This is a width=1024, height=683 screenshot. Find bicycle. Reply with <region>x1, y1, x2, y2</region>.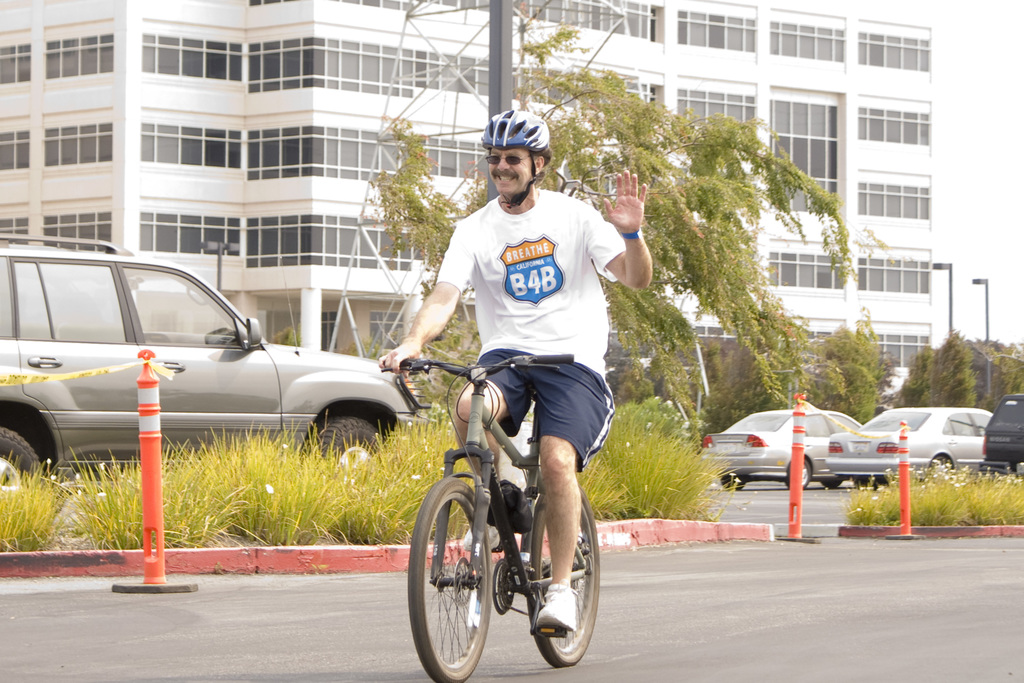
<region>406, 369, 633, 673</region>.
